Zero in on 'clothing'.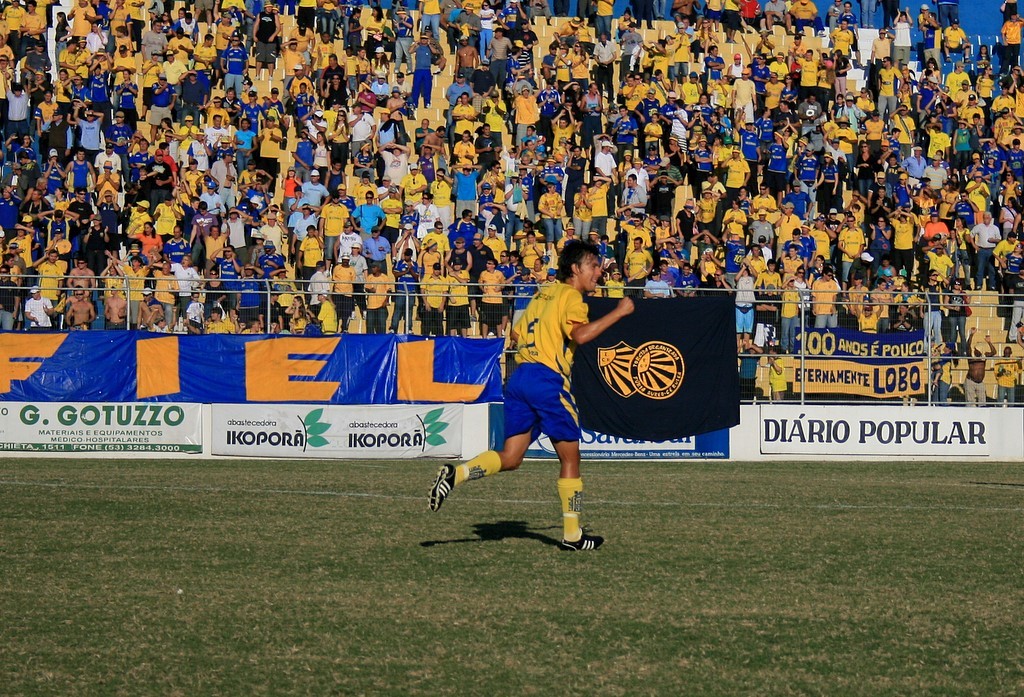
Zeroed in: 480,273,503,334.
